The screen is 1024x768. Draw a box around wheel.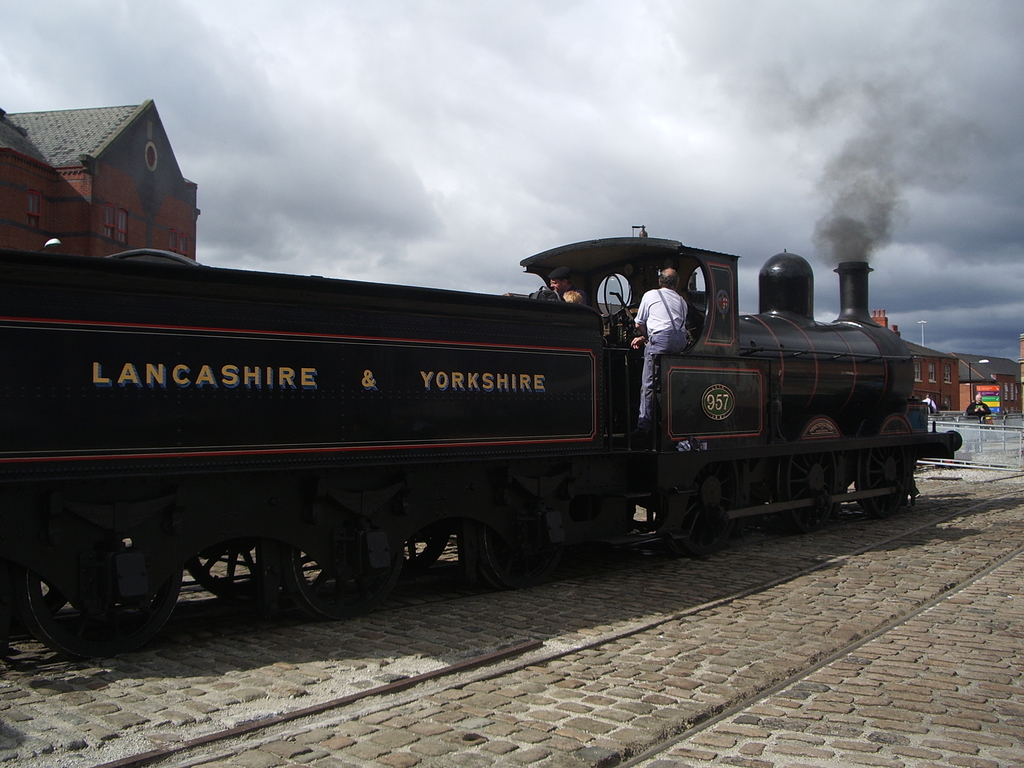
<region>25, 536, 195, 648</region>.
